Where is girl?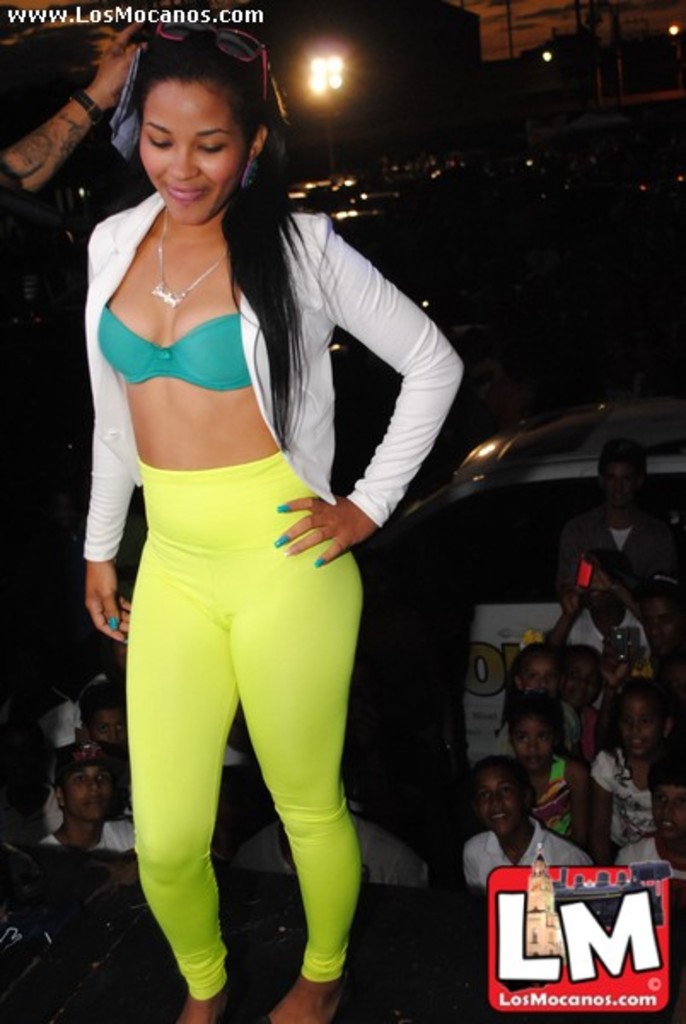
[left=507, top=700, right=585, bottom=847].
